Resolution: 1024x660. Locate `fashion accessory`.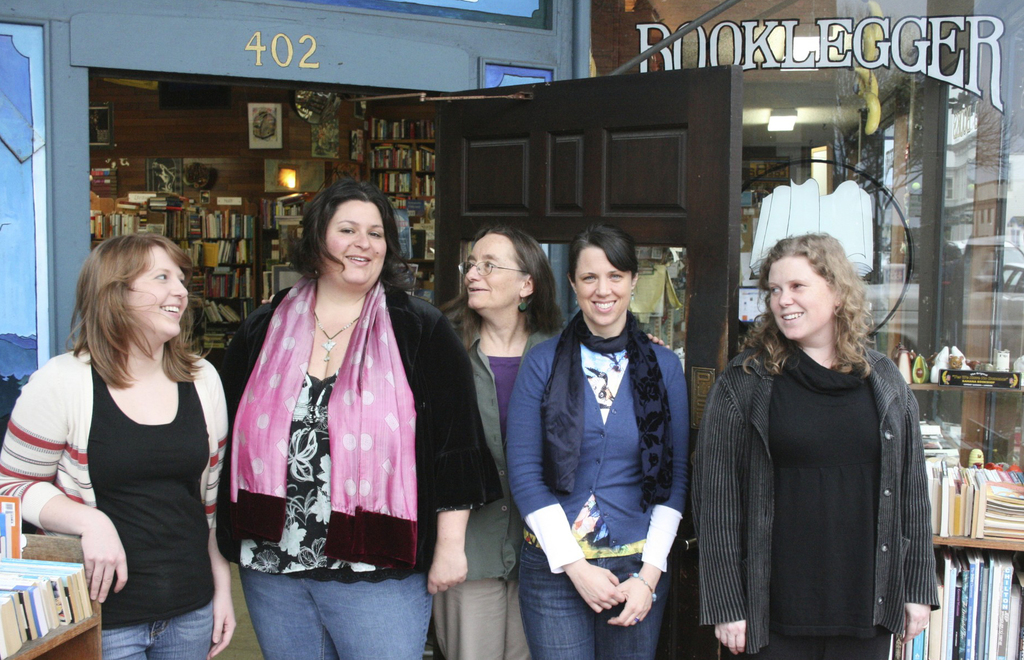
[x1=230, y1=268, x2=419, y2=570].
